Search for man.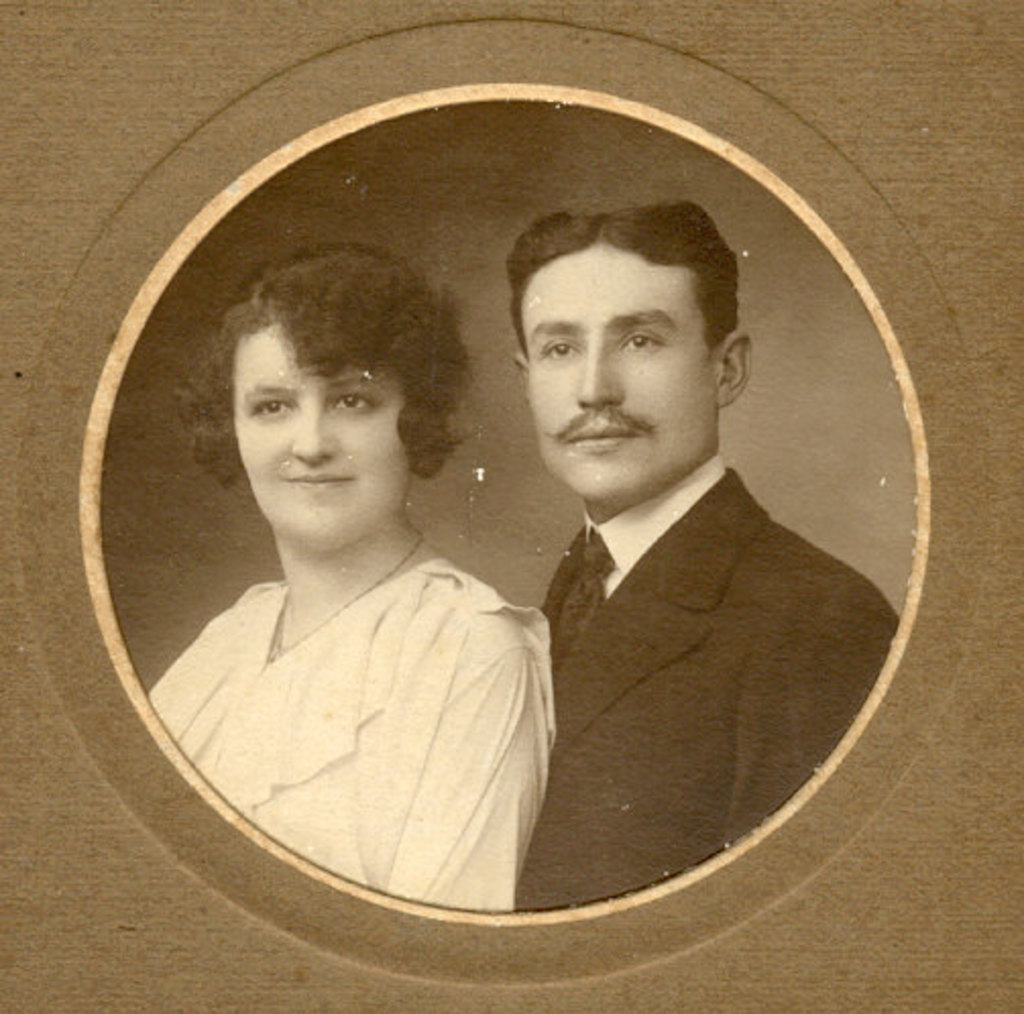
Found at x1=434 y1=228 x2=873 y2=896.
